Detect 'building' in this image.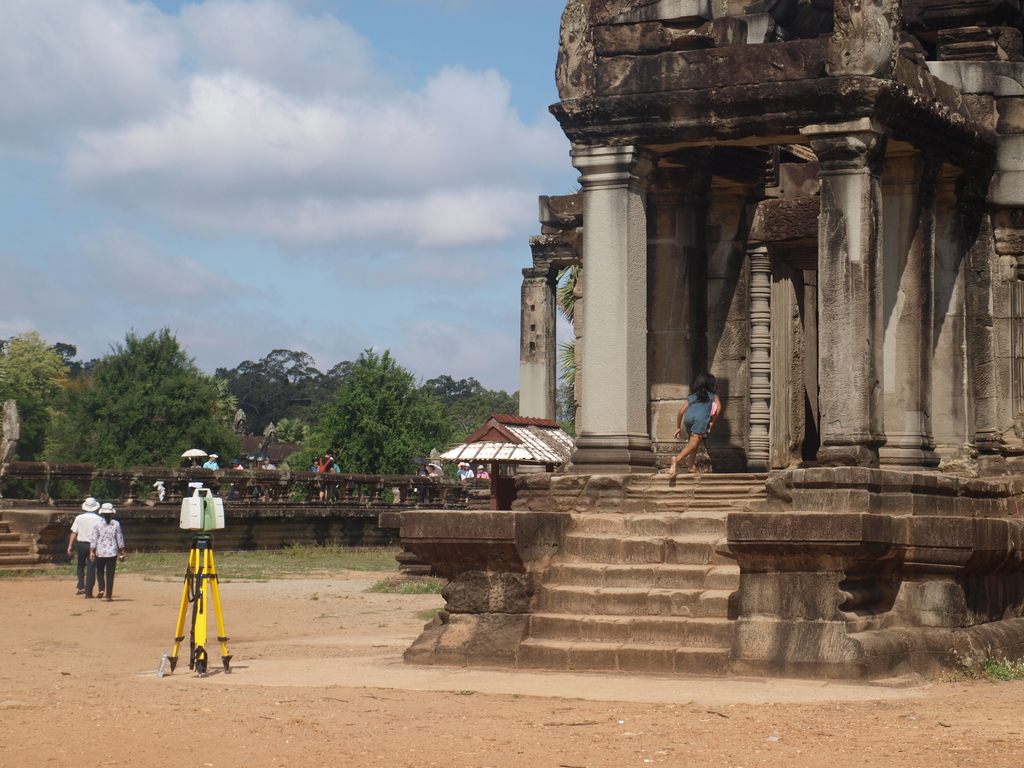
Detection: (385,3,1023,571).
